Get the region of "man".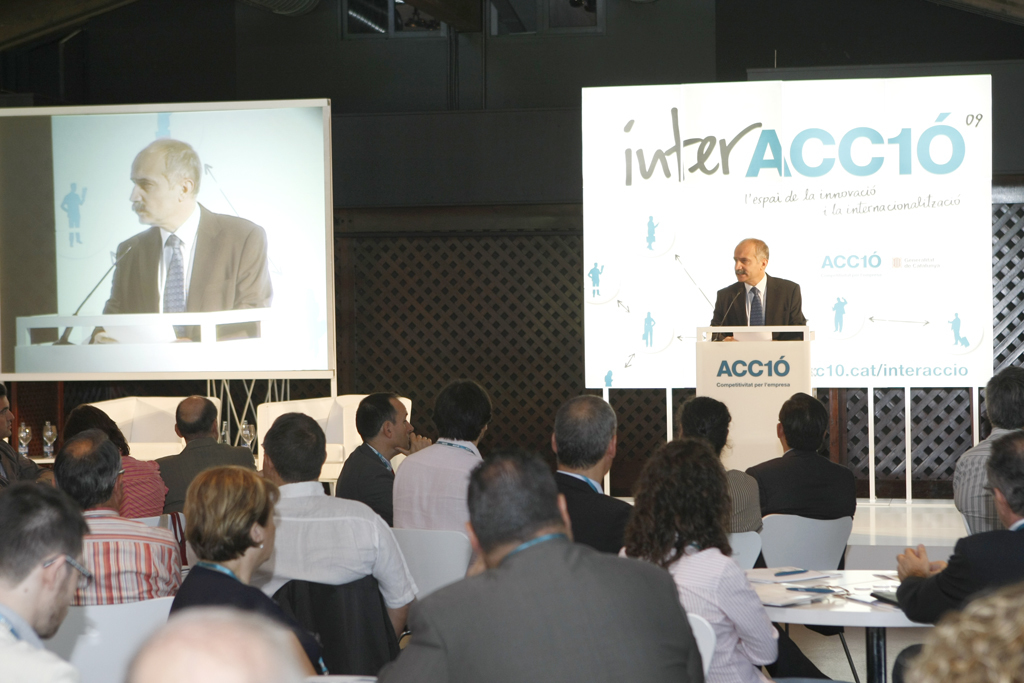
BBox(0, 485, 78, 682).
